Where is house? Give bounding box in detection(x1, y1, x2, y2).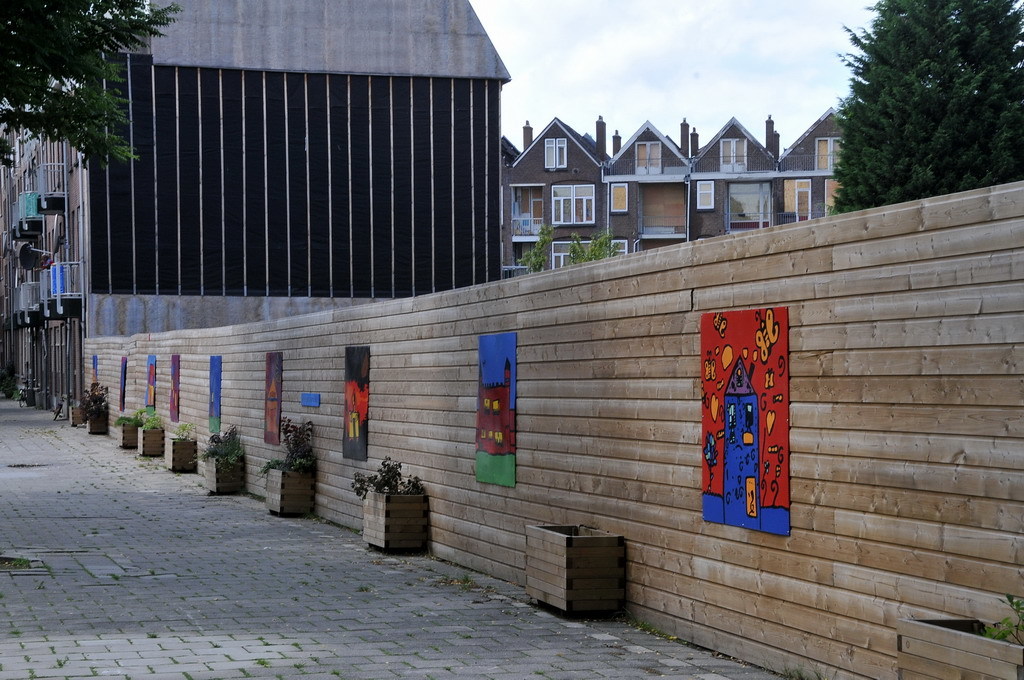
detection(501, 111, 609, 266).
